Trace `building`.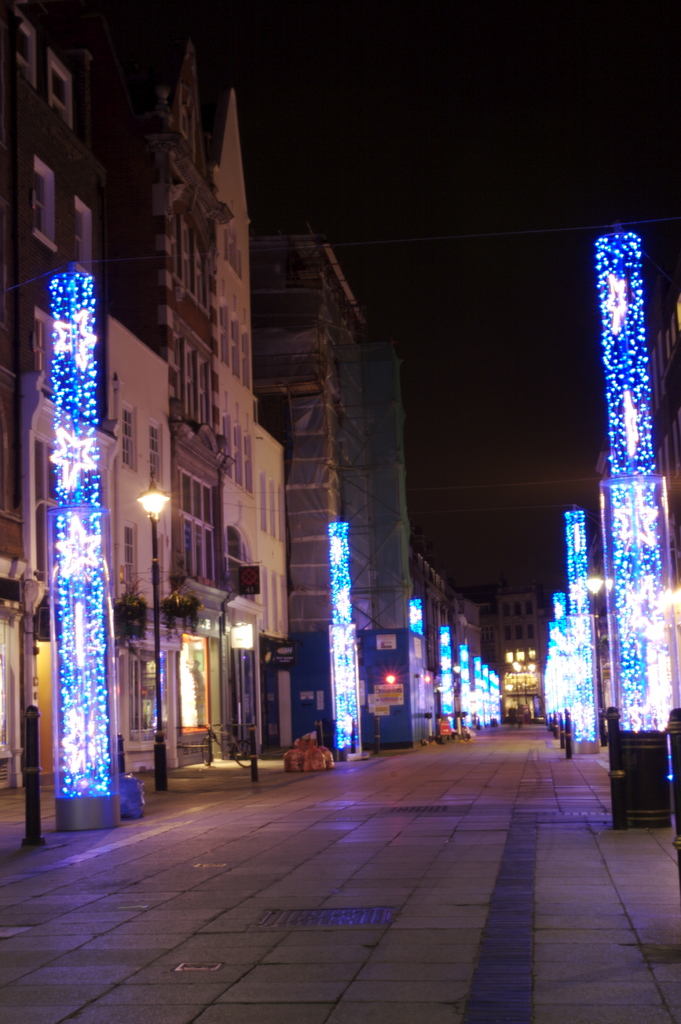
Traced to bbox(0, 12, 504, 792).
